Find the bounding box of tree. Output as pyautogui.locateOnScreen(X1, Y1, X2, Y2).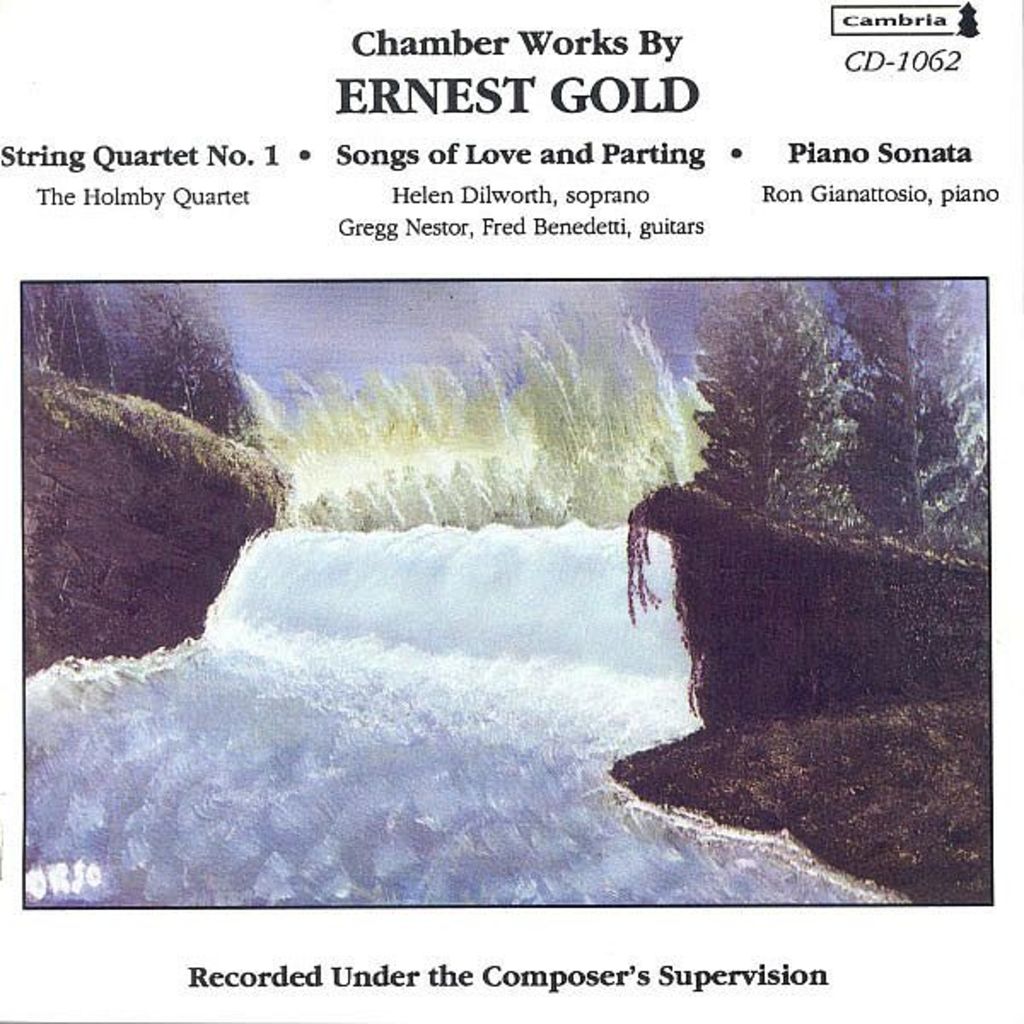
pyautogui.locateOnScreen(691, 311, 901, 539).
